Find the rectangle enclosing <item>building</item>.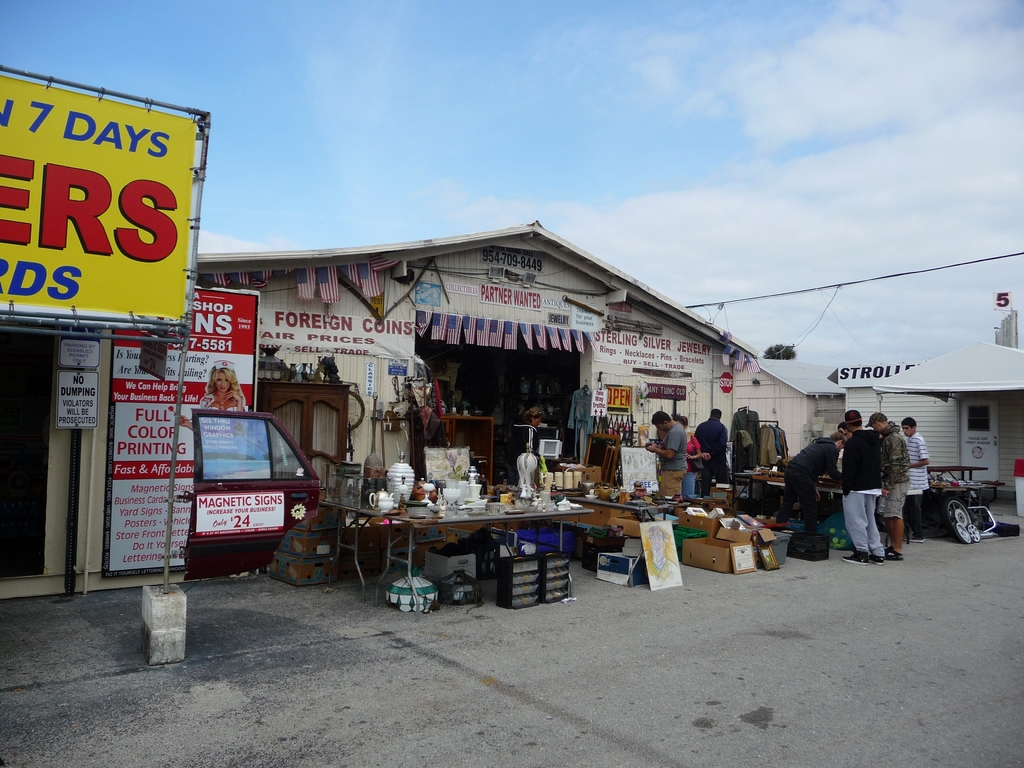
locate(0, 223, 822, 613).
